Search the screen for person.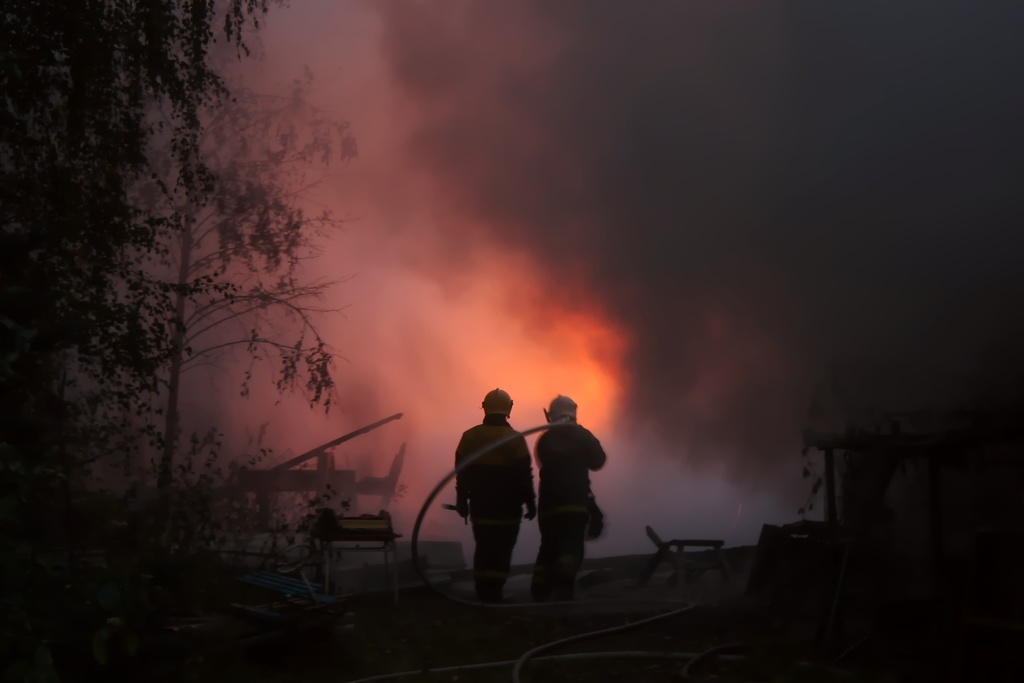
Found at 455,390,538,597.
